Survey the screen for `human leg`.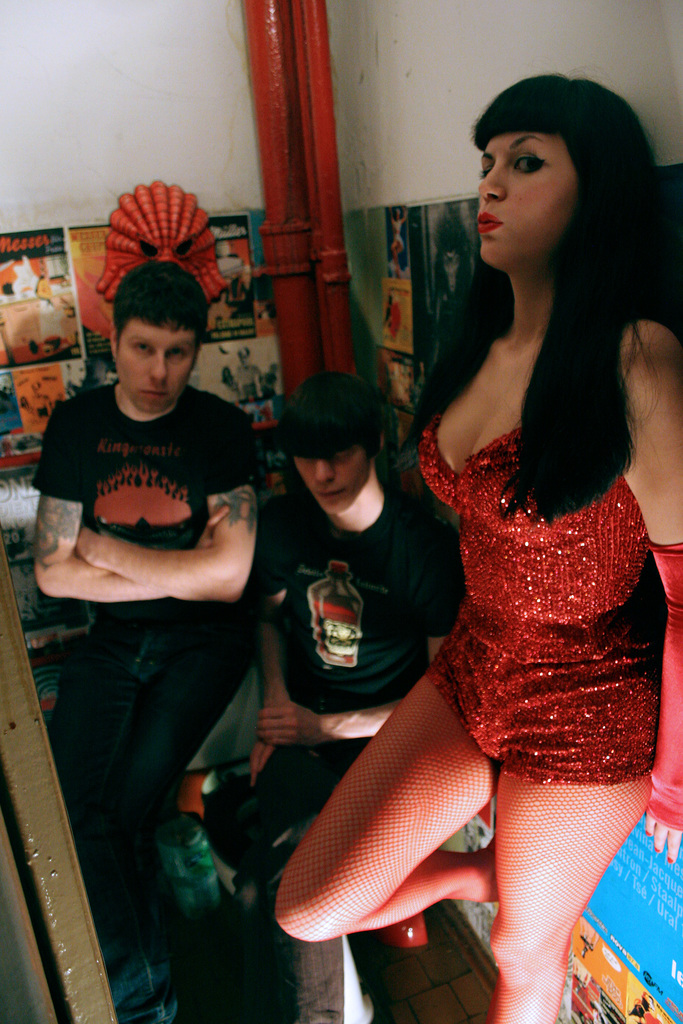
Survey found: detection(47, 636, 168, 853).
